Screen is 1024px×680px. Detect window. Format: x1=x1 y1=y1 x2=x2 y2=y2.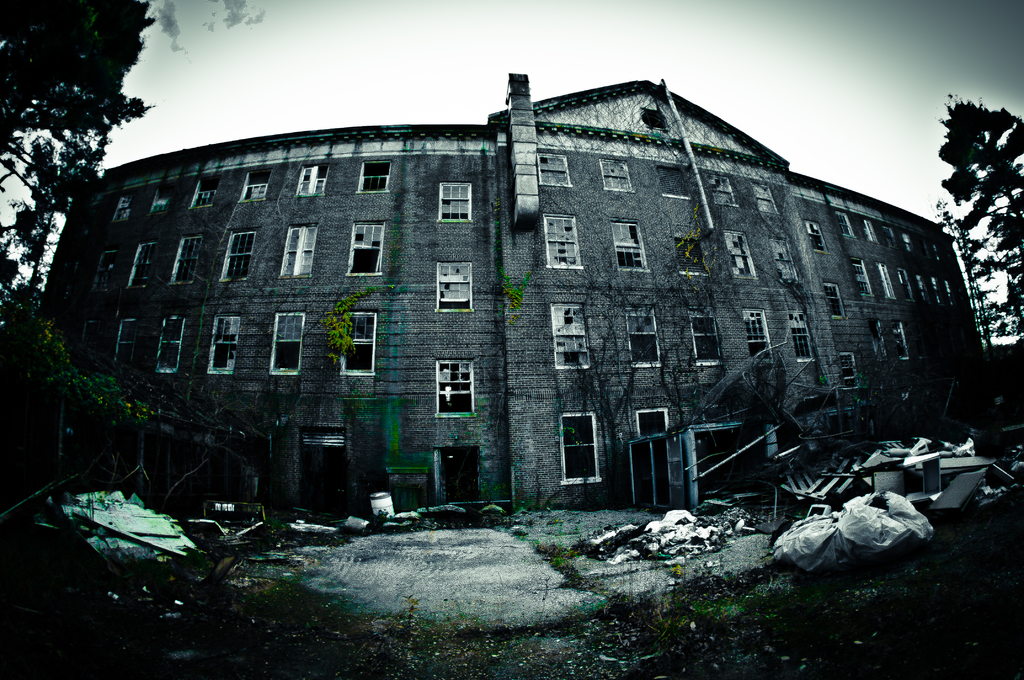
x1=862 y1=218 x2=877 y2=243.
